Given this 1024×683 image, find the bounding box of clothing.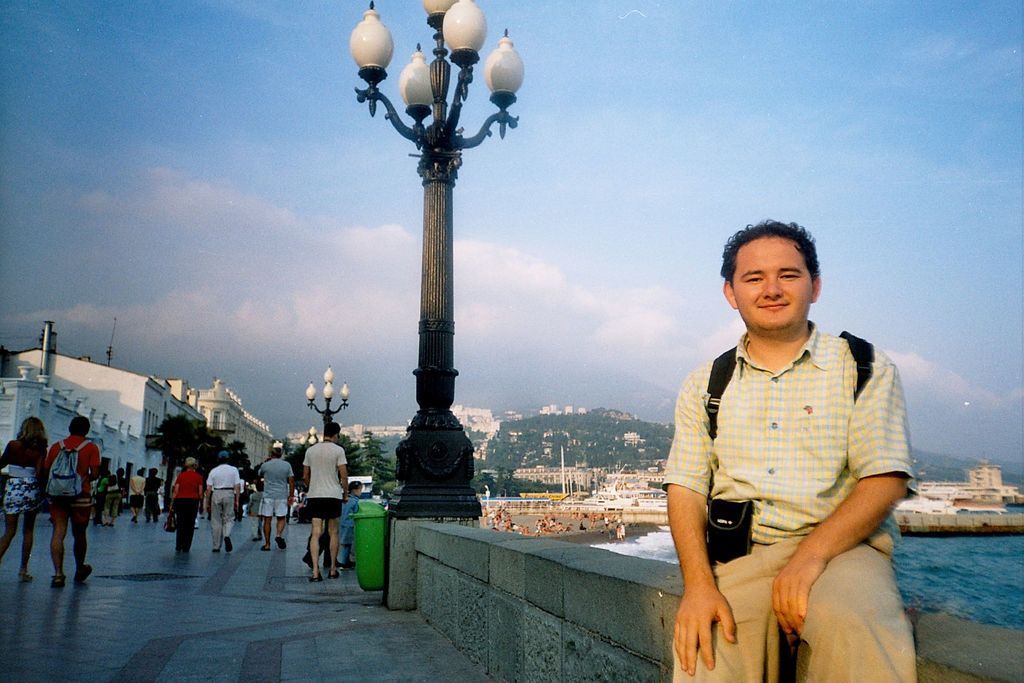
{"x1": 0, "y1": 429, "x2": 39, "y2": 534}.
